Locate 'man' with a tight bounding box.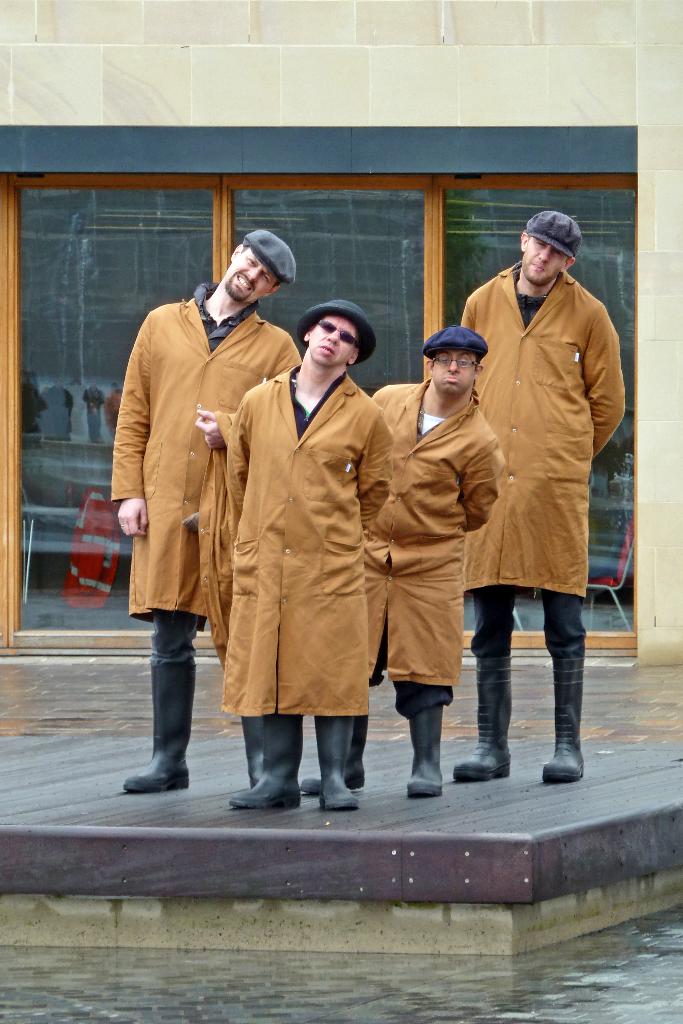
bbox(276, 323, 507, 802).
